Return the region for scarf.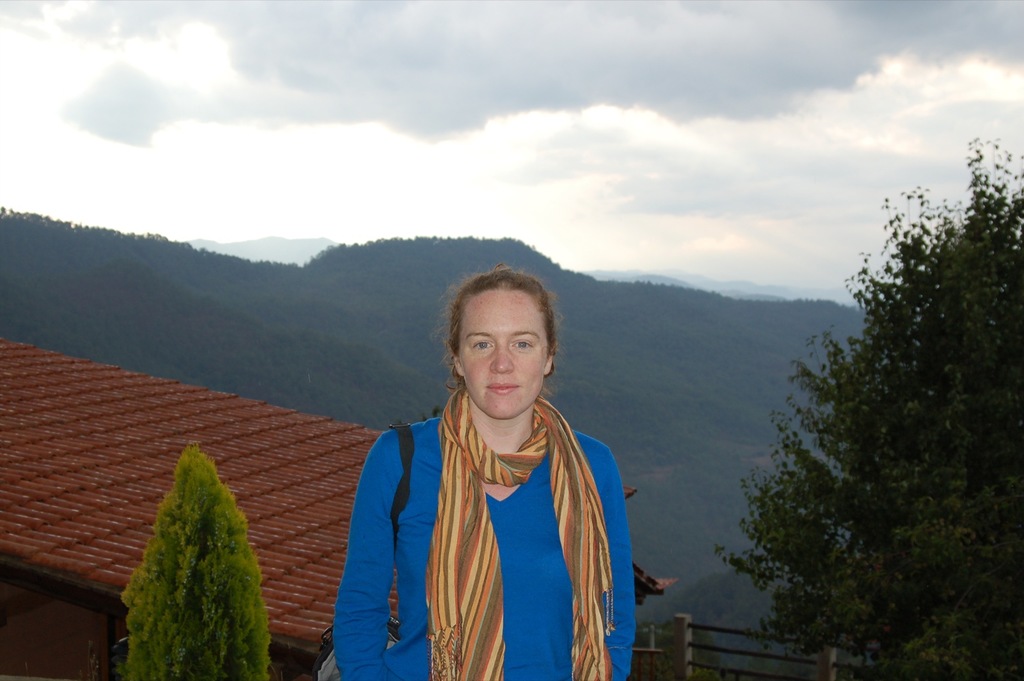
crop(418, 383, 616, 680).
